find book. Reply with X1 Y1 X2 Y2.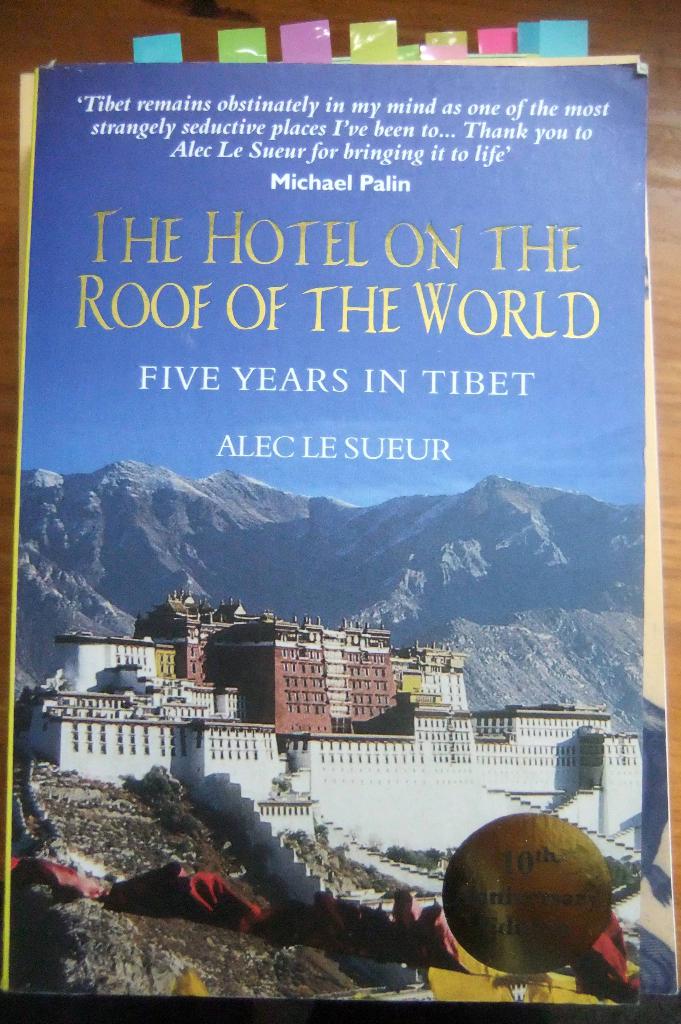
64 12 668 970.
